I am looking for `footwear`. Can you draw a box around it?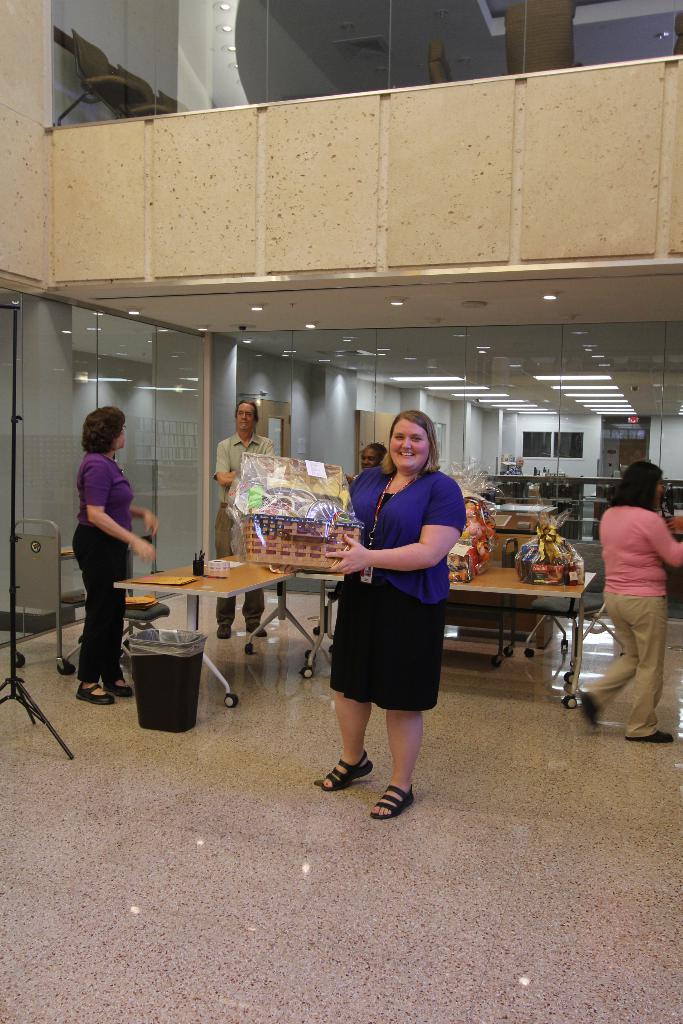
Sure, the bounding box is [625, 729, 675, 743].
